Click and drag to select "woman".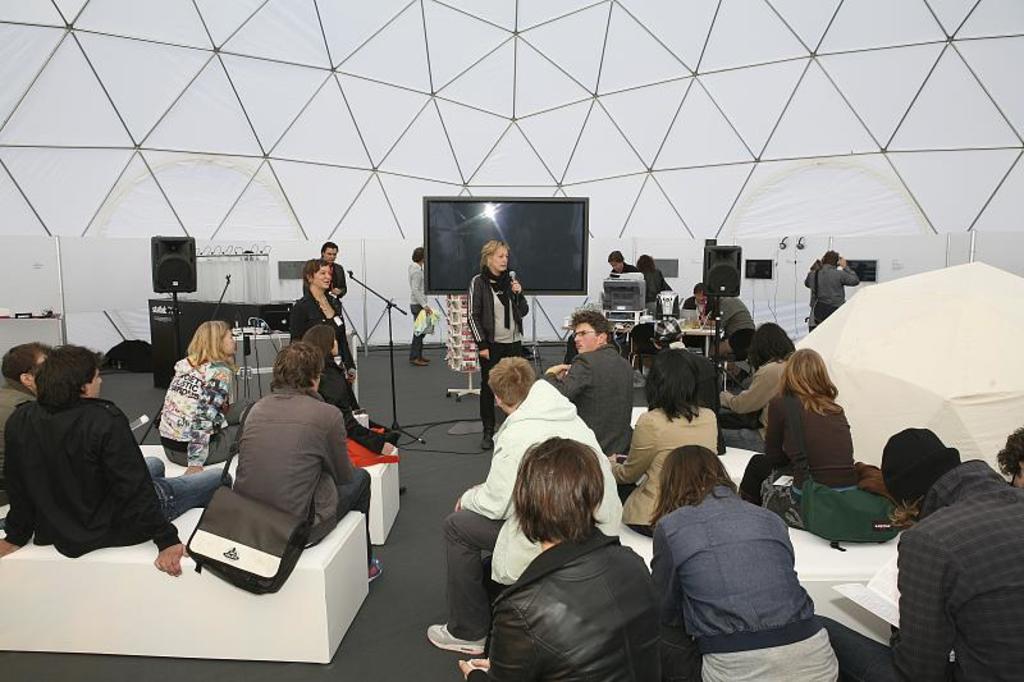
Selection: 605/348/724/537.
